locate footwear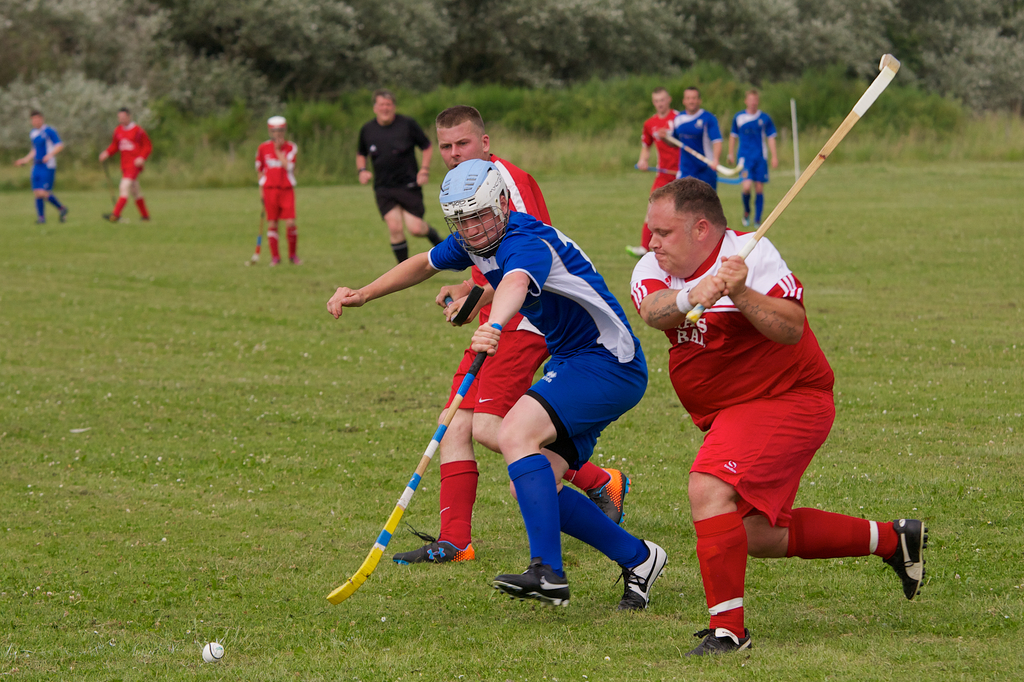
x1=268, y1=261, x2=278, y2=267
